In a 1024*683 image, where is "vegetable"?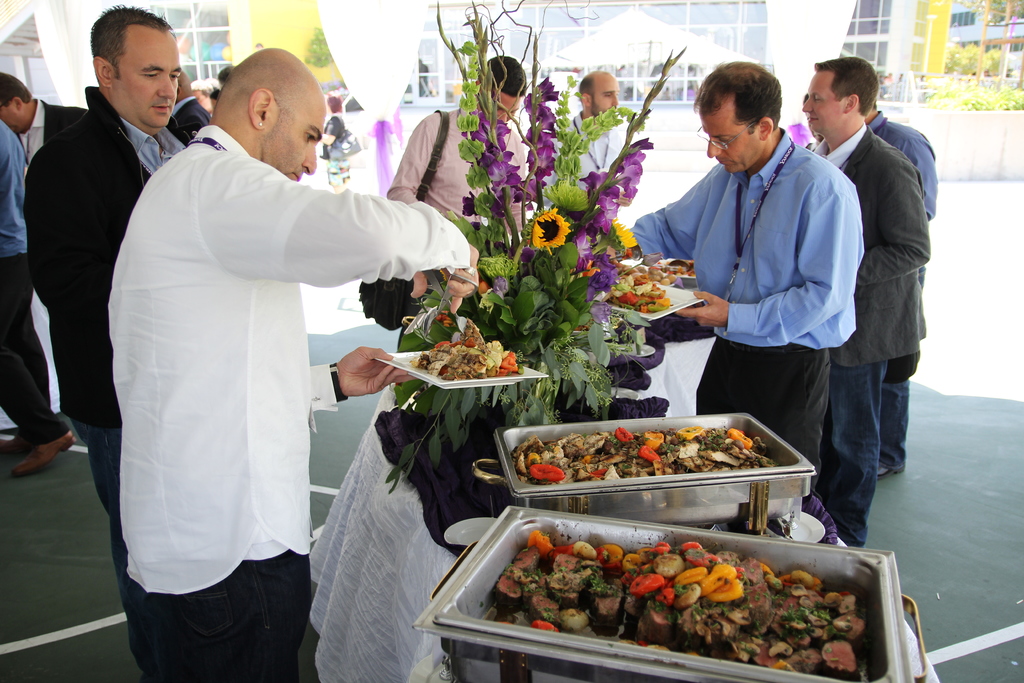
614:427:634:441.
